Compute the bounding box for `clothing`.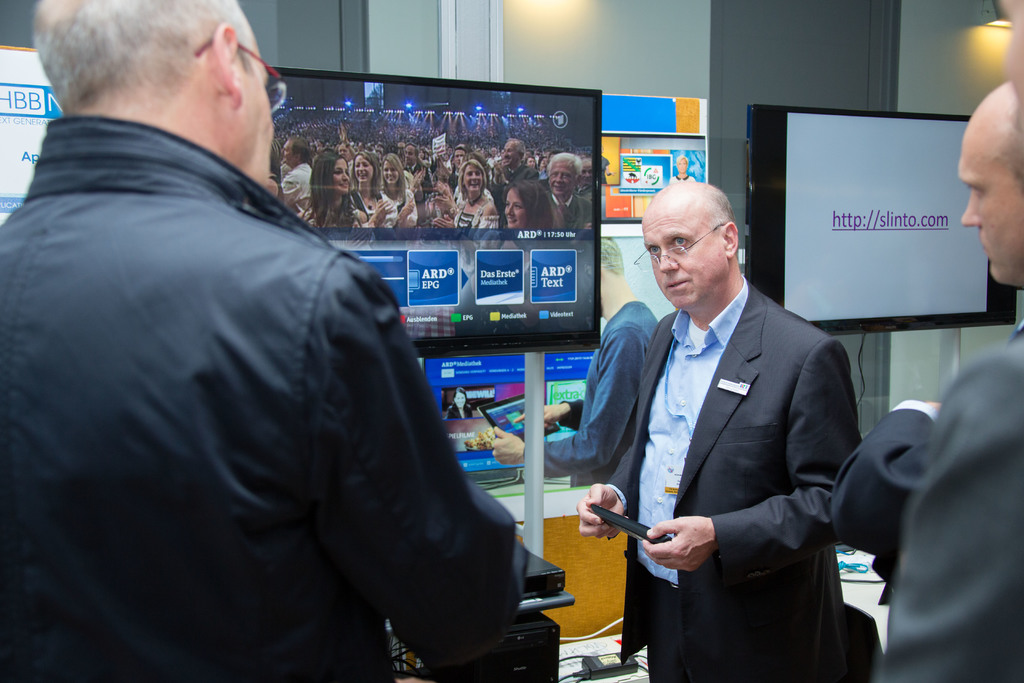
(451,165,460,194).
